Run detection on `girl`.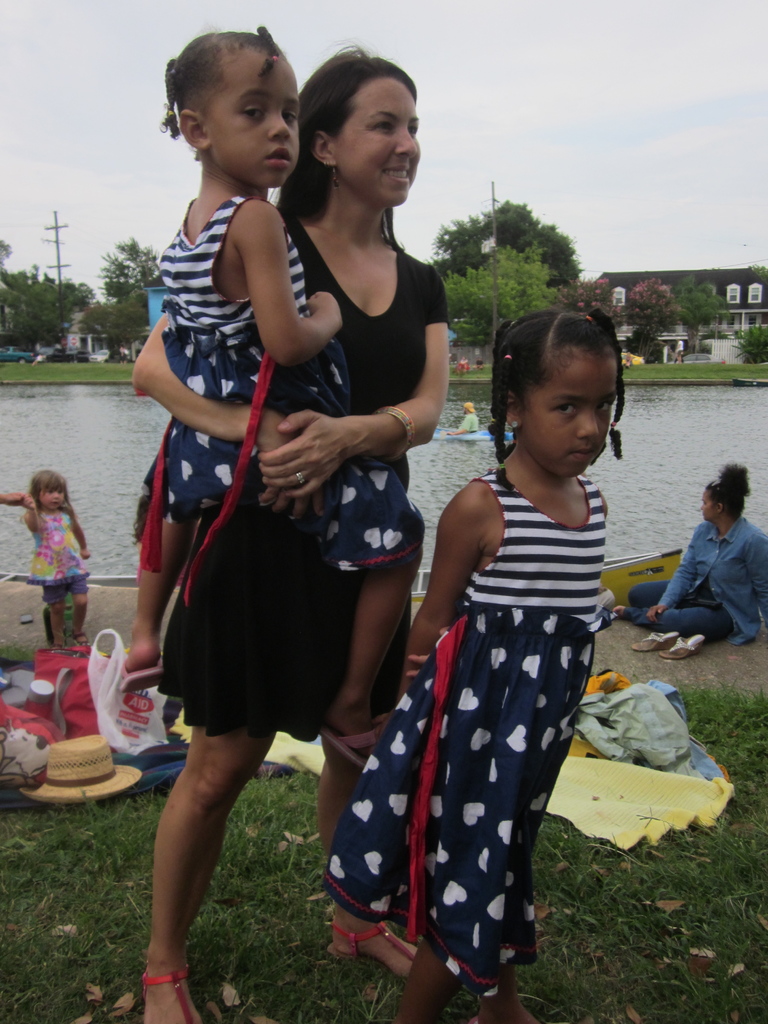
Result: rect(19, 469, 96, 648).
